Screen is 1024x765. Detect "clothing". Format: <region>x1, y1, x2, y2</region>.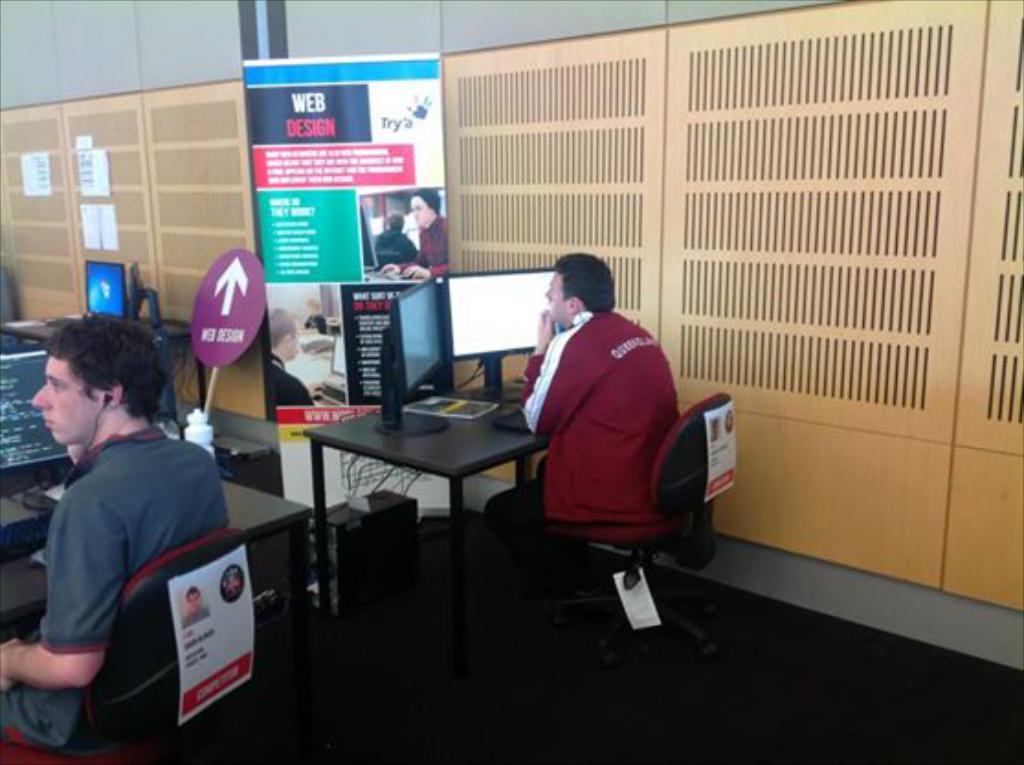
<region>184, 609, 211, 629</region>.
